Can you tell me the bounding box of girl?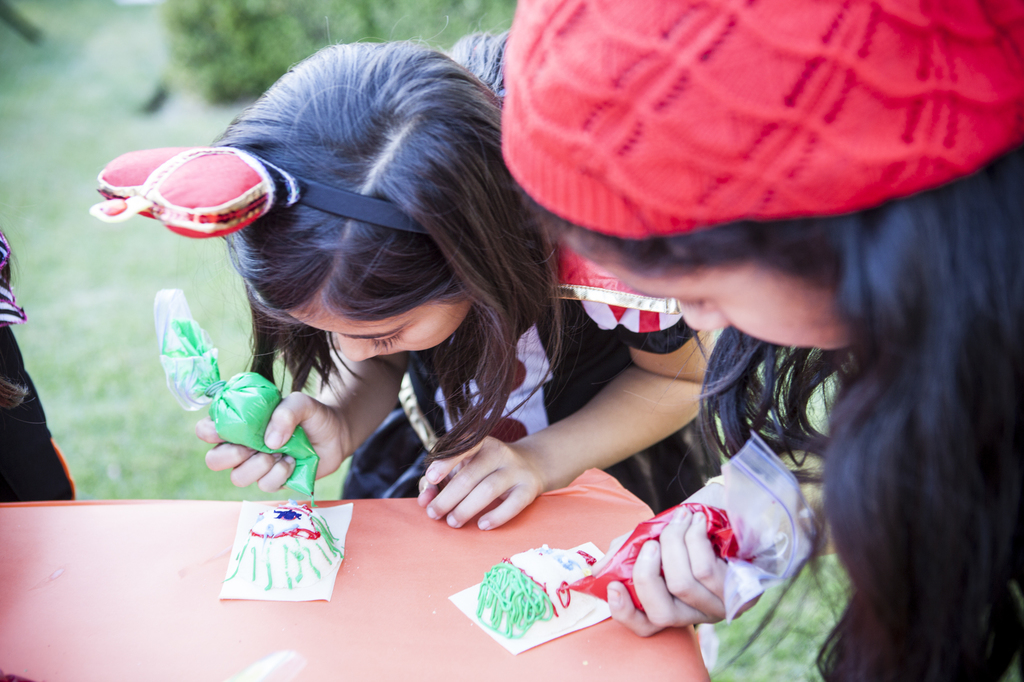
box=[88, 8, 726, 676].
